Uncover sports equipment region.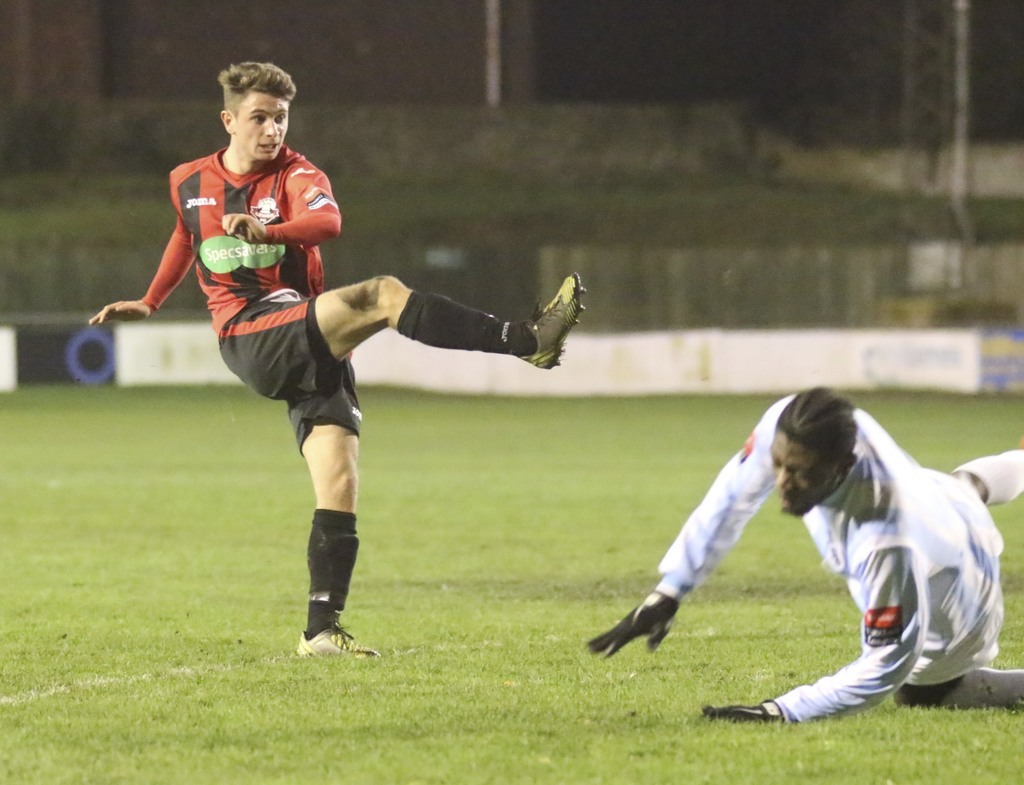
Uncovered: (x1=520, y1=274, x2=586, y2=369).
